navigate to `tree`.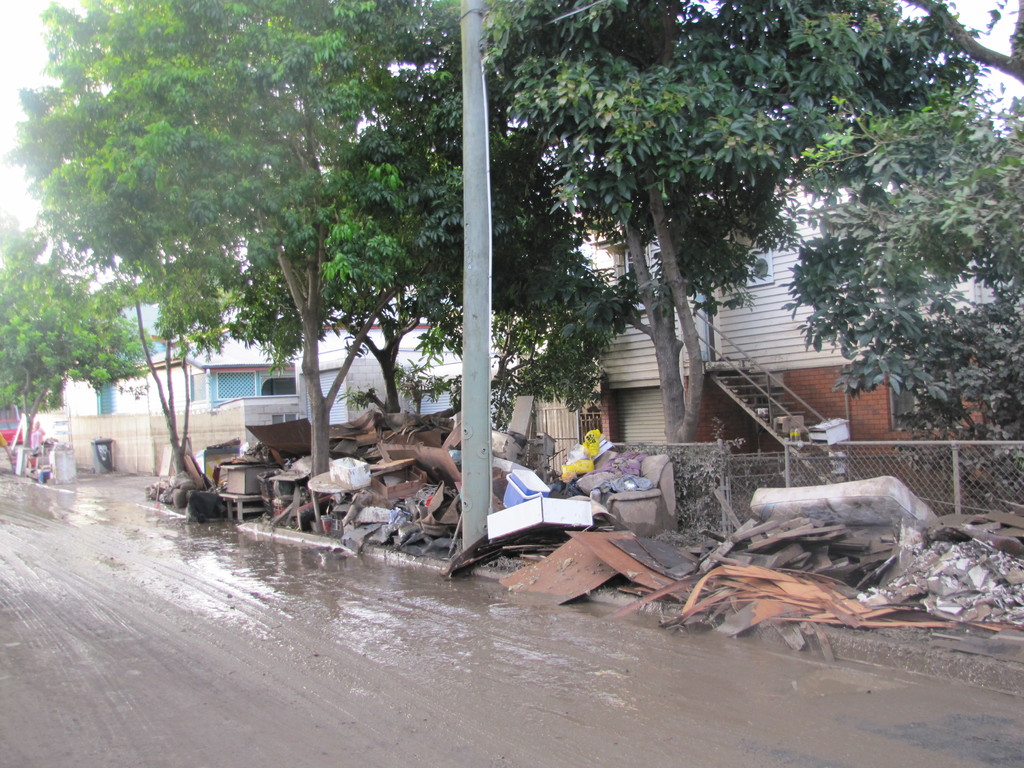
Navigation target: <bbox>361, 0, 984, 556</bbox>.
